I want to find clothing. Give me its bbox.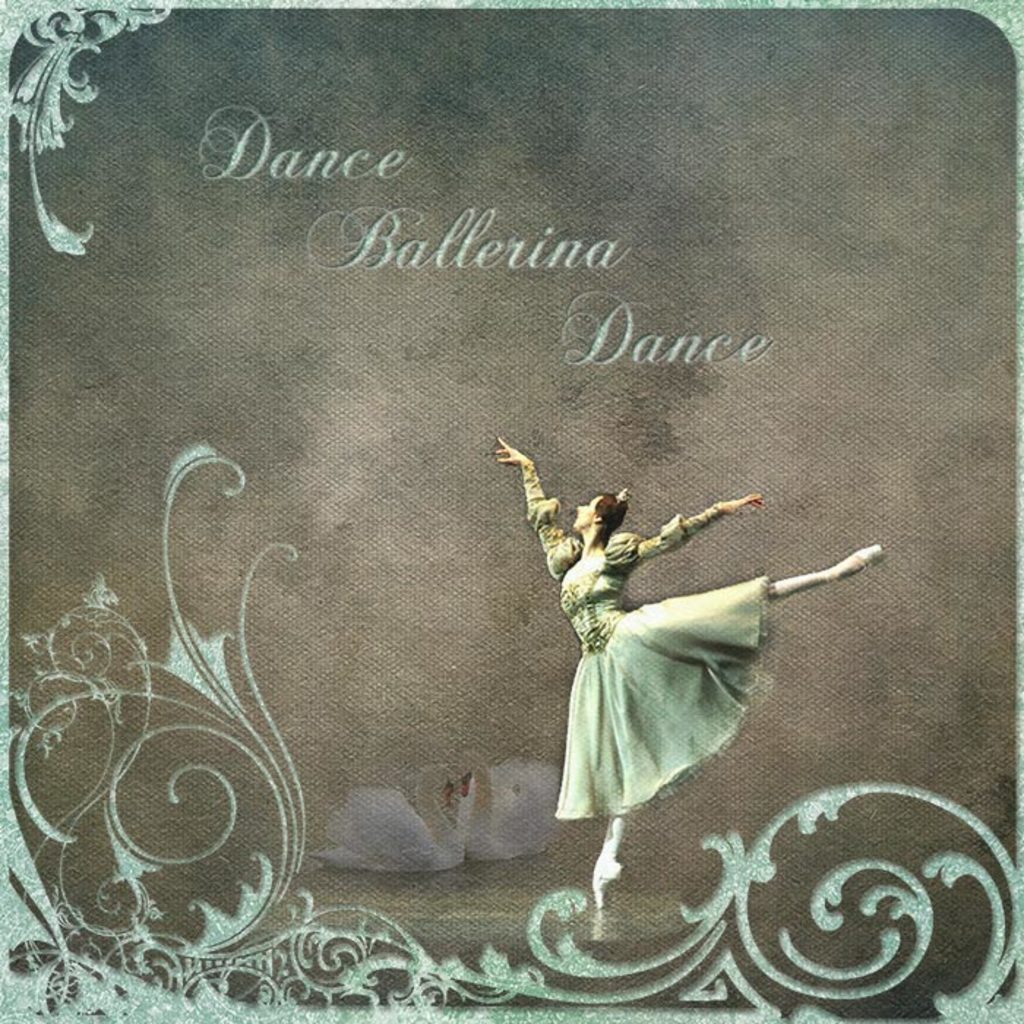
BBox(503, 433, 853, 838).
